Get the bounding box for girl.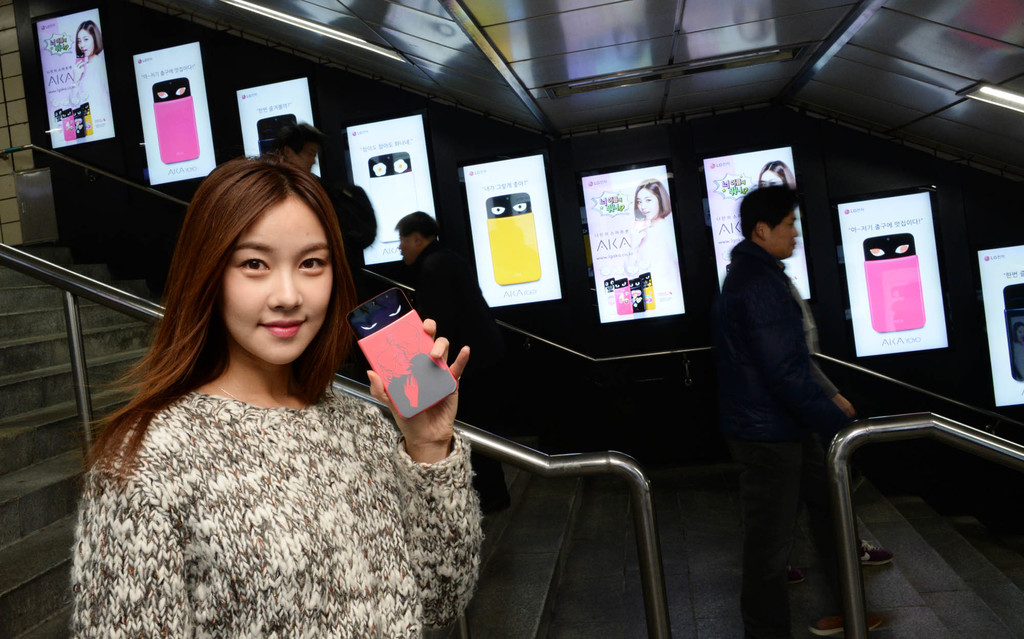
630:174:674:251.
